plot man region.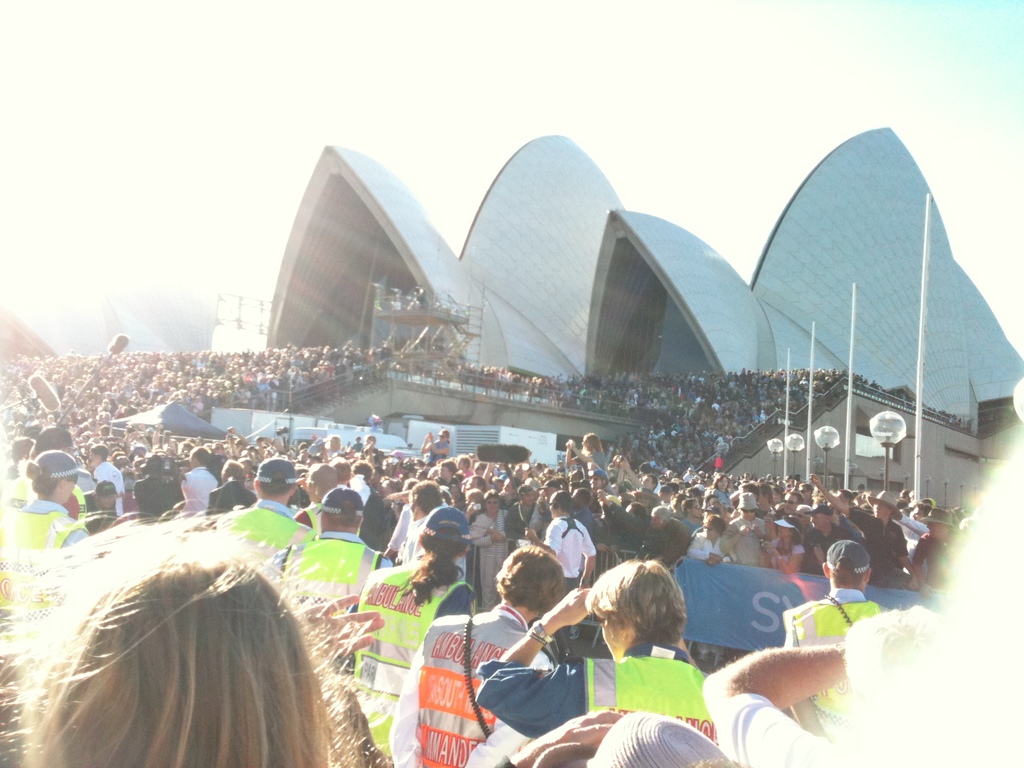
Plotted at (811,503,872,573).
